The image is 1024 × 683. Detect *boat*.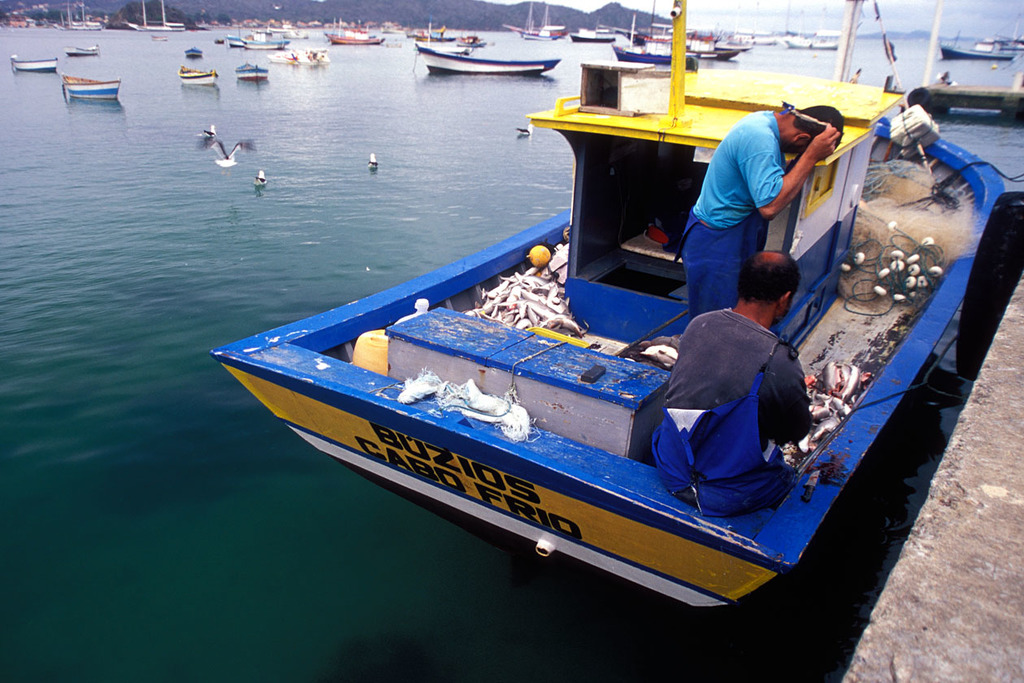
Detection: left=460, top=30, right=489, bottom=52.
